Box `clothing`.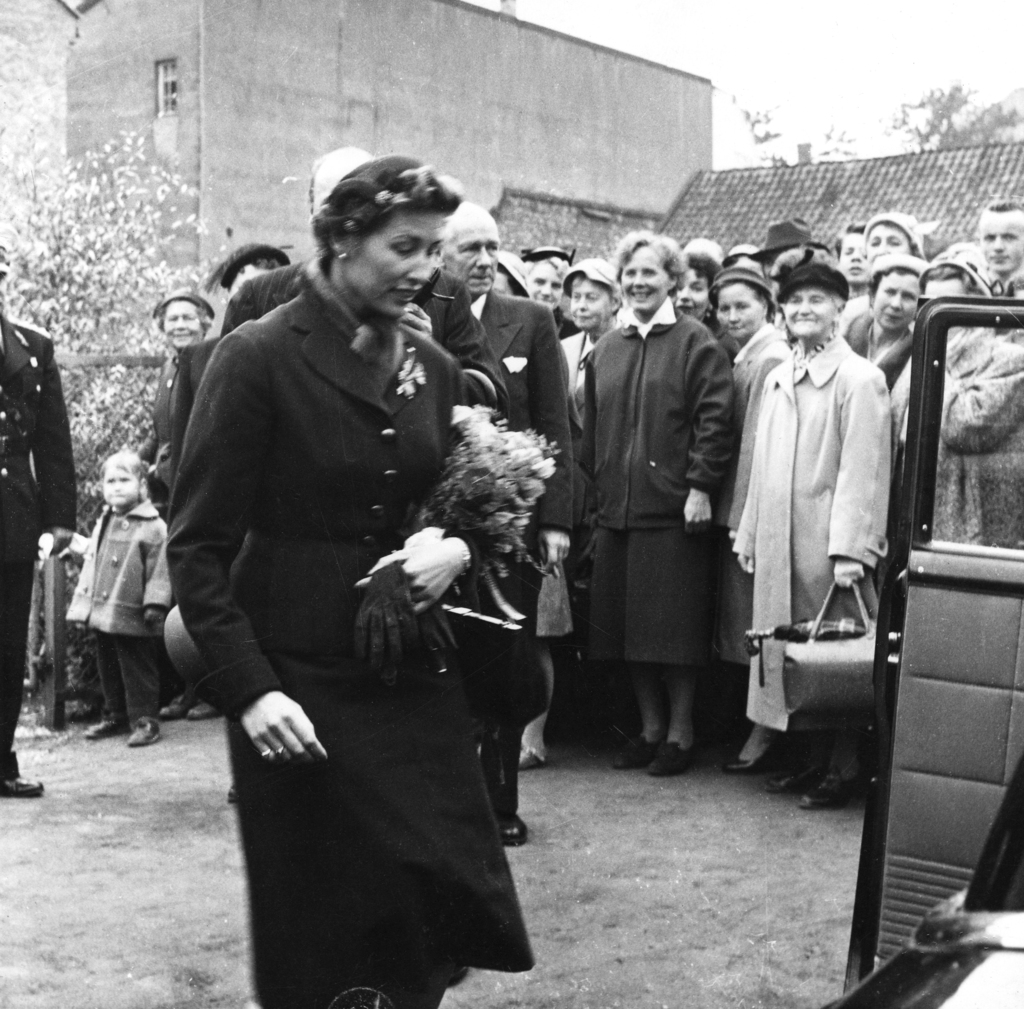
detection(0, 311, 76, 780).
